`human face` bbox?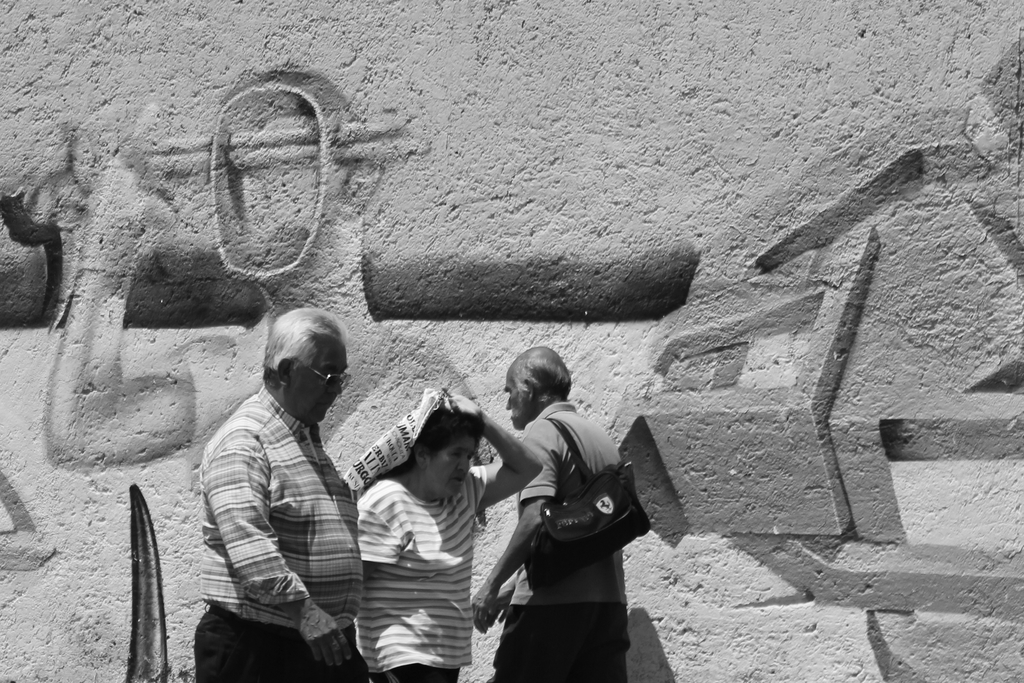
(504, 370, 533, 428)
